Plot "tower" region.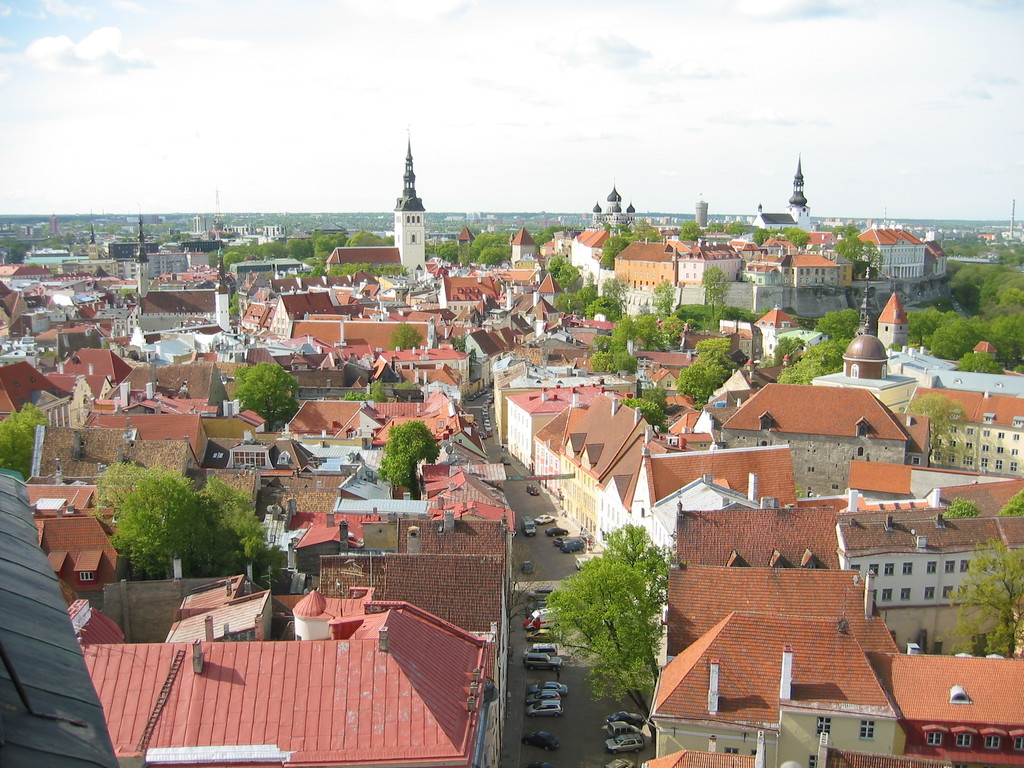
Plotted at box=[393, 141, 426, 279].
